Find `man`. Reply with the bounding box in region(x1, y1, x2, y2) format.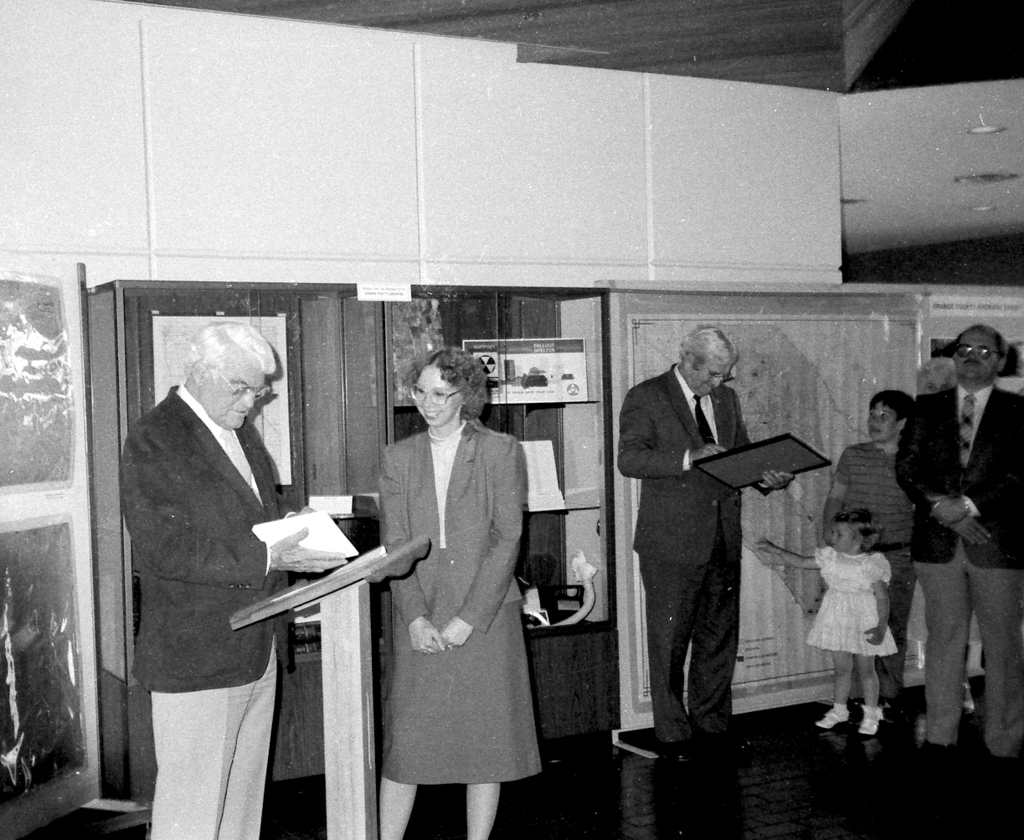
region(98, 287, 335, 812).
